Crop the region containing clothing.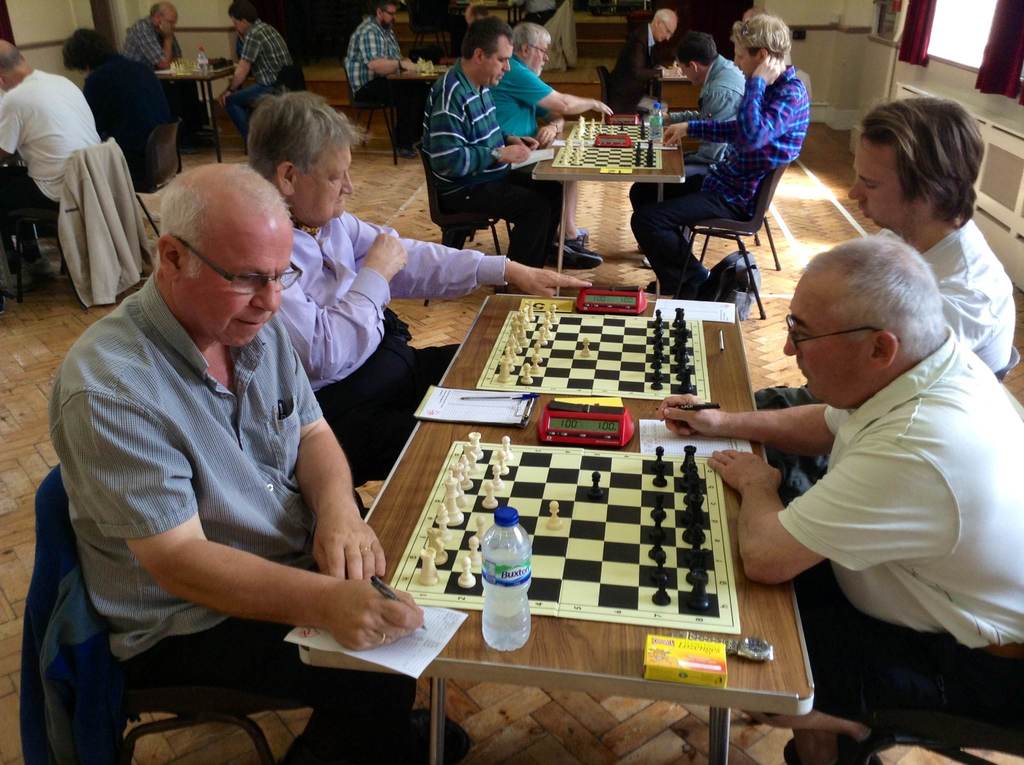
Crop region: bbox=(125, 21, 189, 76).
